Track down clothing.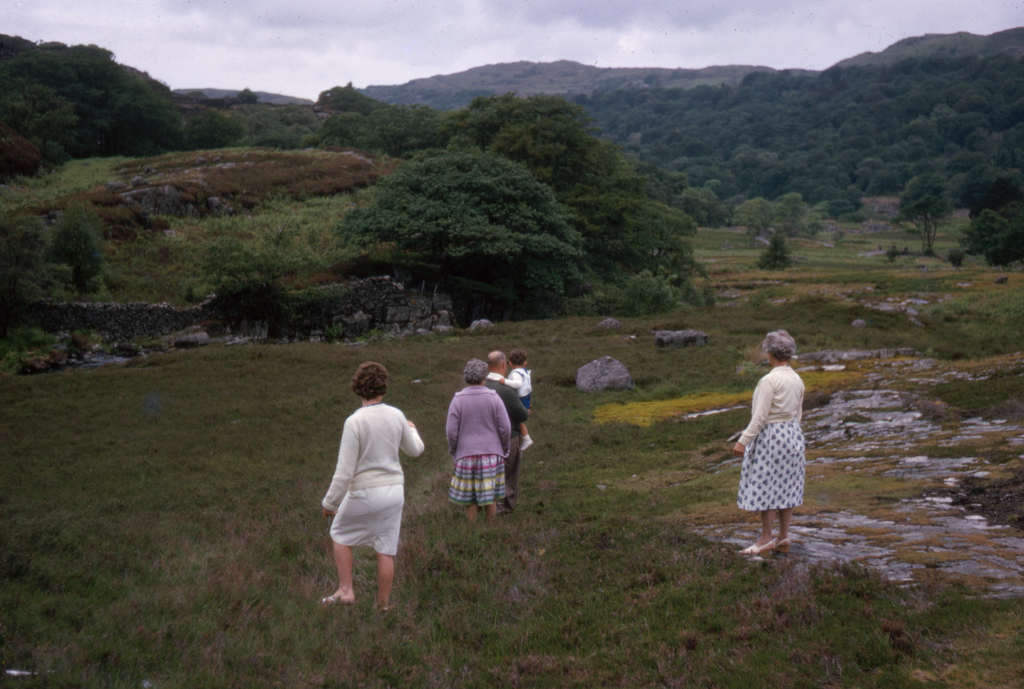
Tracked to 729 340 809 536.
